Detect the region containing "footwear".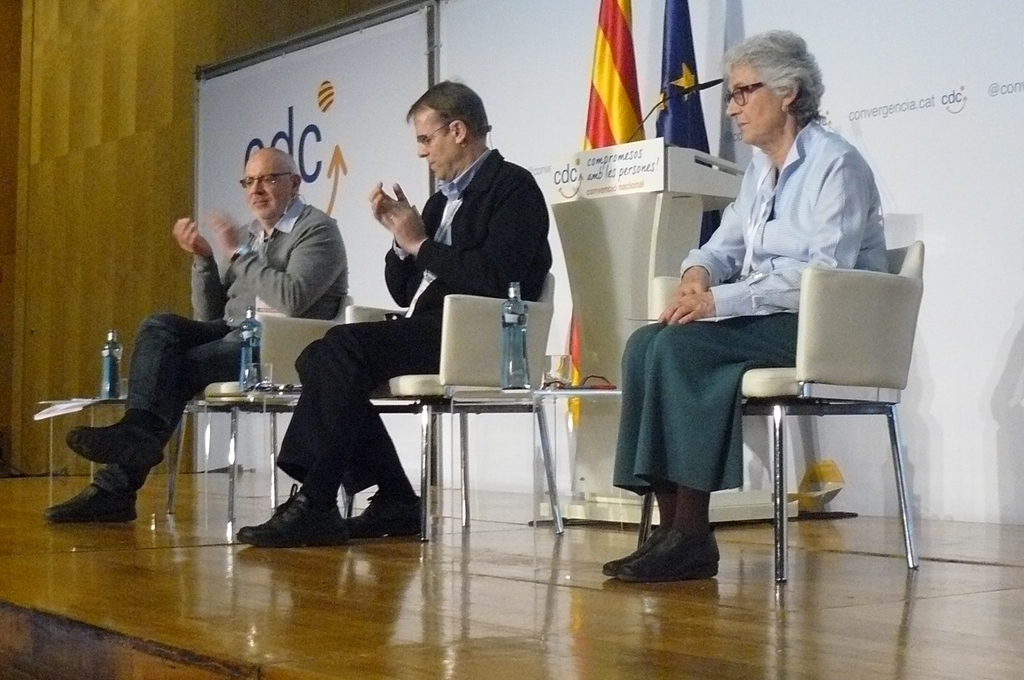
[622,524,721,576].
